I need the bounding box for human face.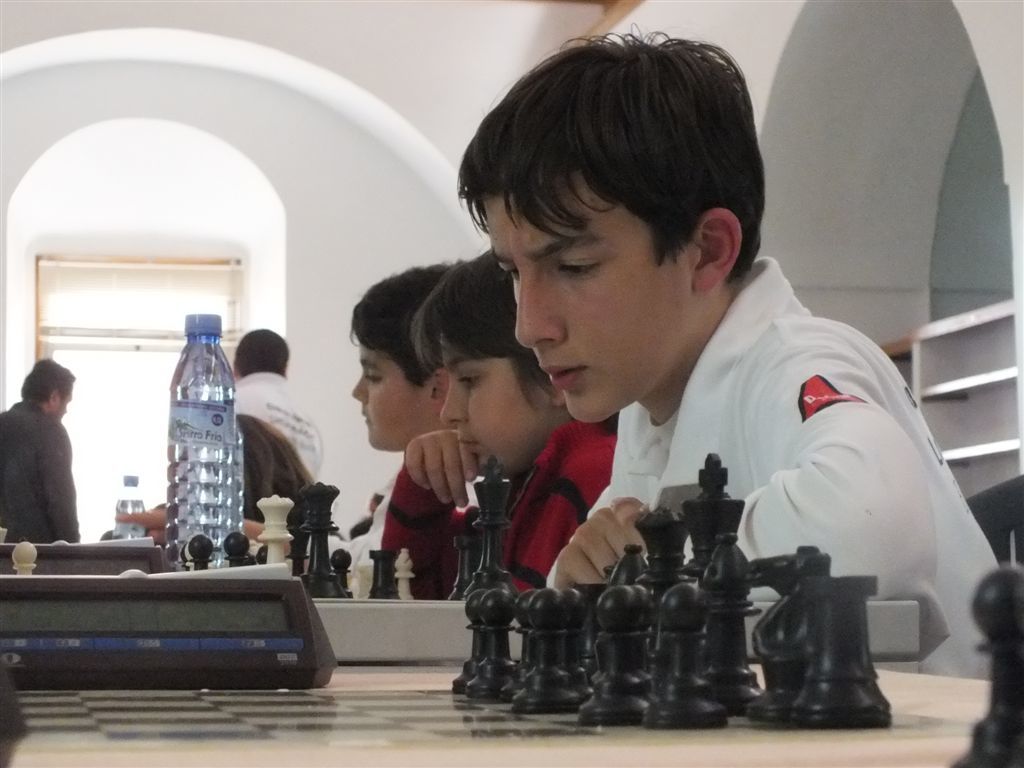
Here it is: 353, 339, 427, 449.
